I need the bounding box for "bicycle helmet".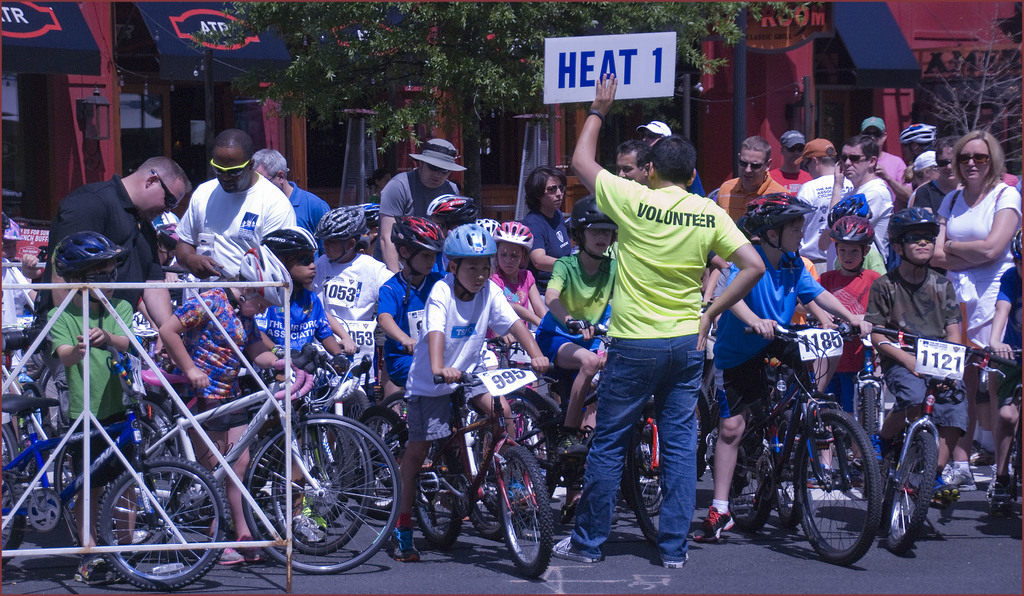
Here it is: [x1=884, y1=206, x2=934, y2=225].
